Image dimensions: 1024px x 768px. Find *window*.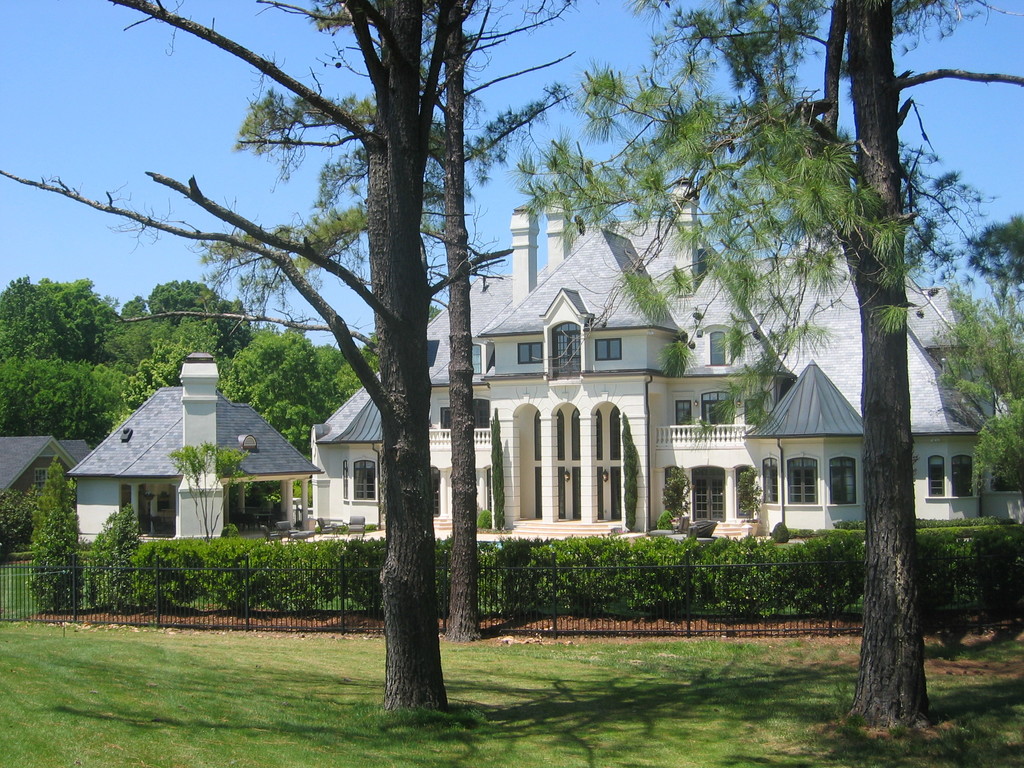
locate(678, 402, 697, 428).
